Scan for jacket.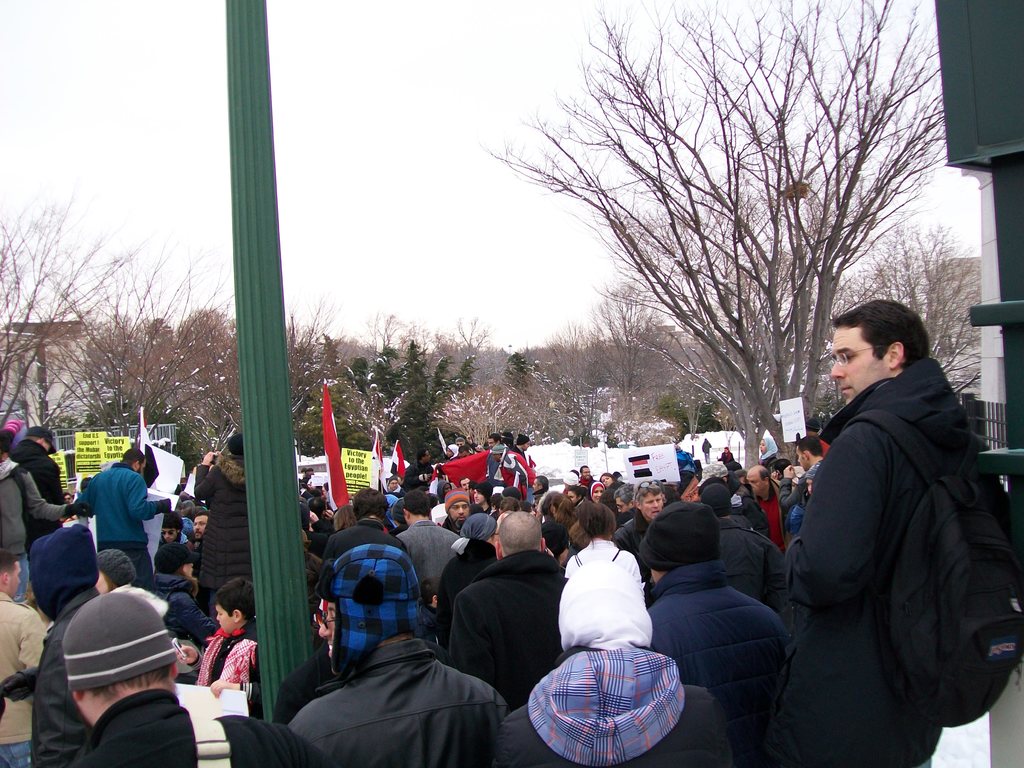
Scan result: left=495, top=644, right=737, bottom=767.
